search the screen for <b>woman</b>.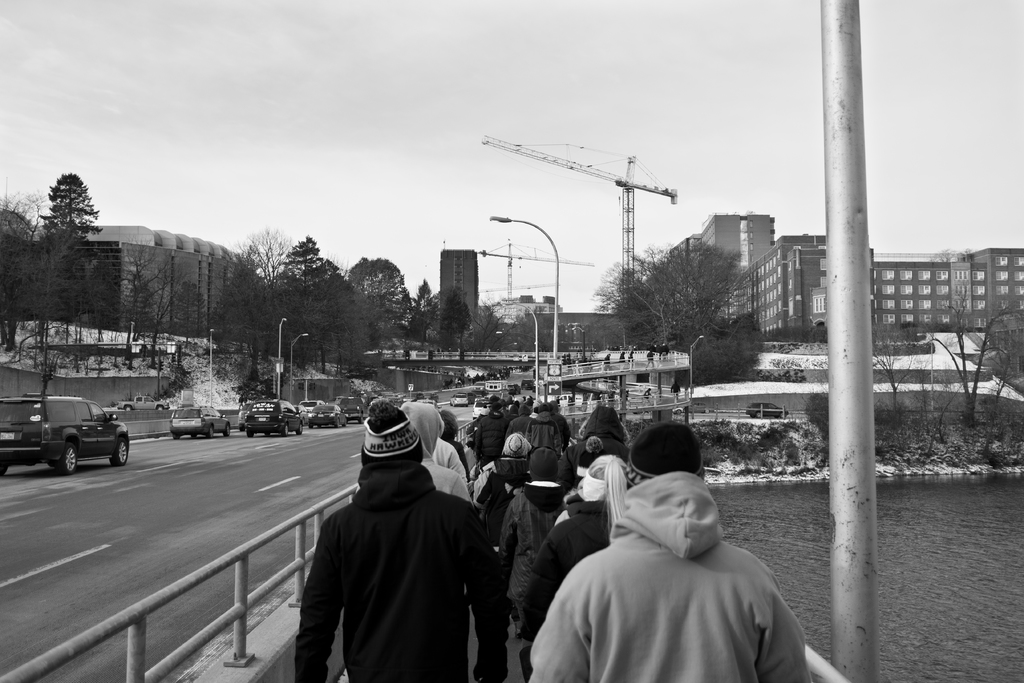
Found at locate(517, 454, 625, 680).
